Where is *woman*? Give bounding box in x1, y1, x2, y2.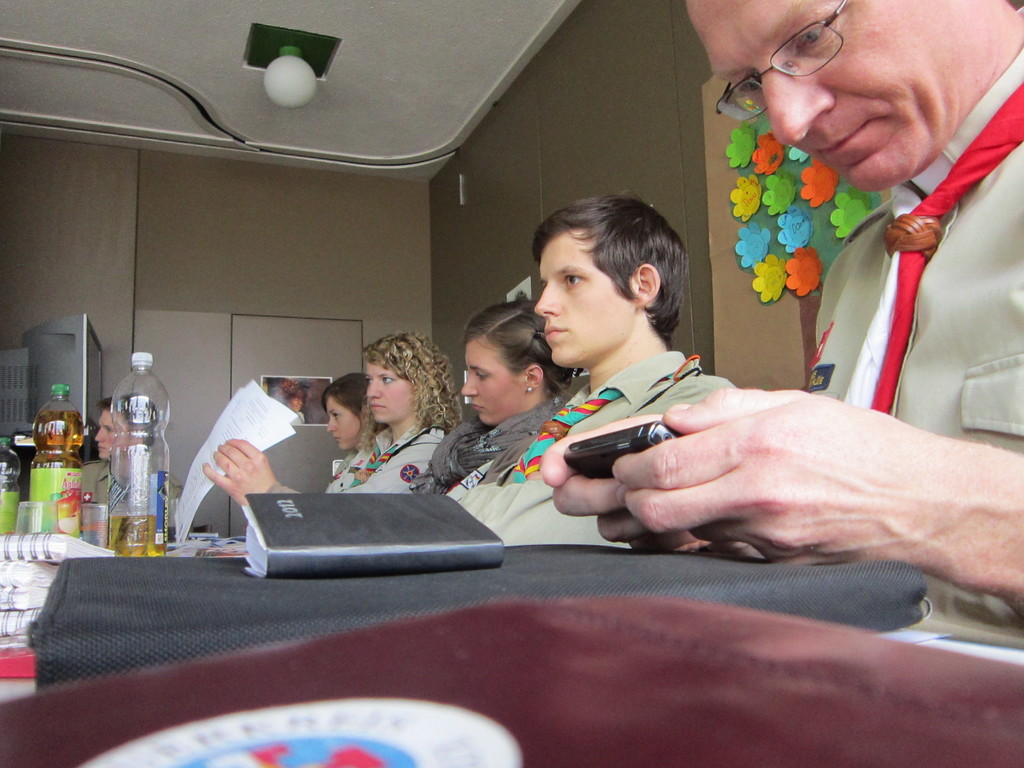
406, 294, 578, 492.
